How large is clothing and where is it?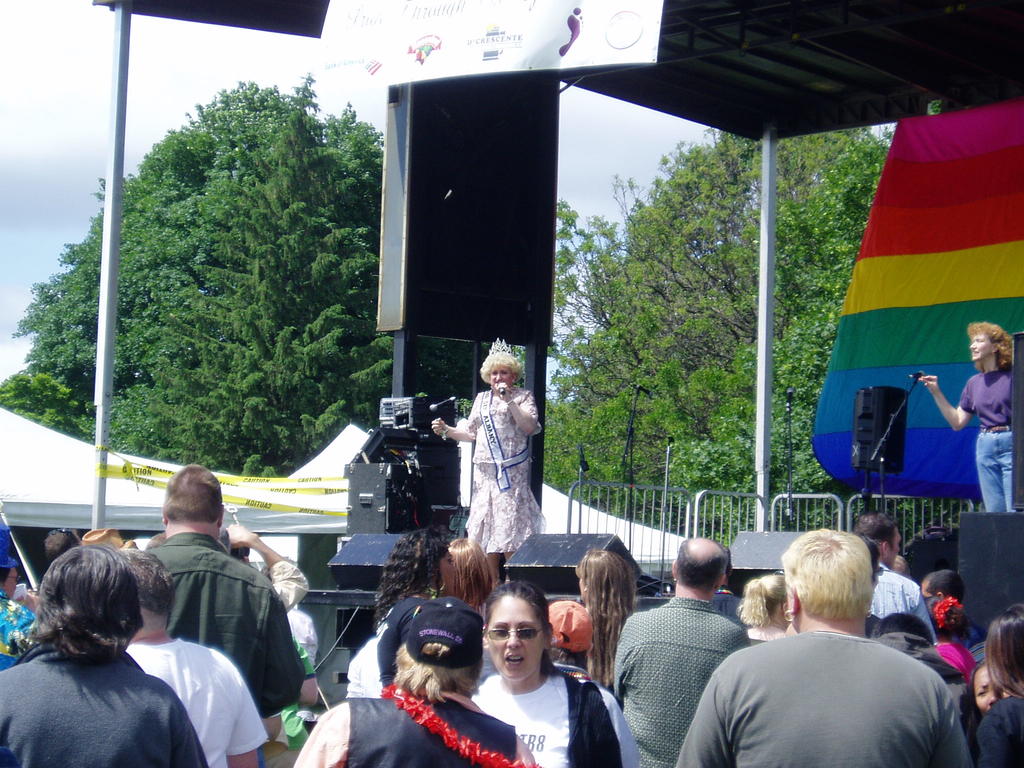
Bounding box: [966,691,1023,757].
